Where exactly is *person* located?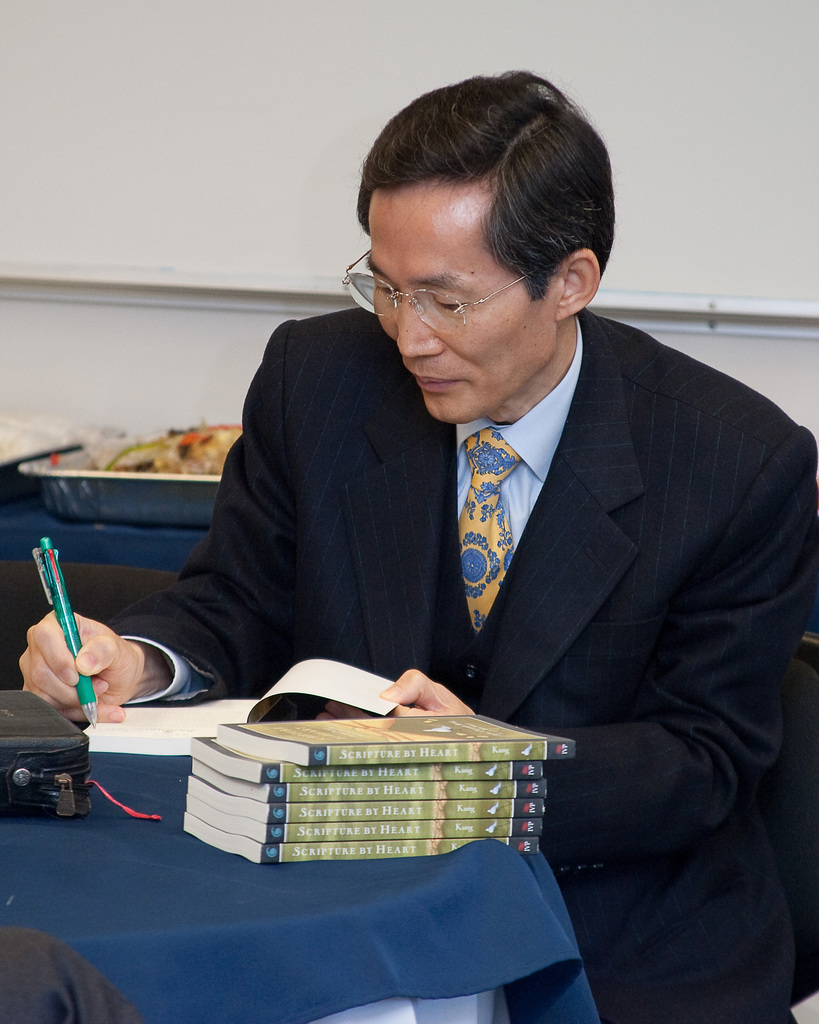
Its bounding box is <bbox>150, 84, 774, 906</bbox>.
